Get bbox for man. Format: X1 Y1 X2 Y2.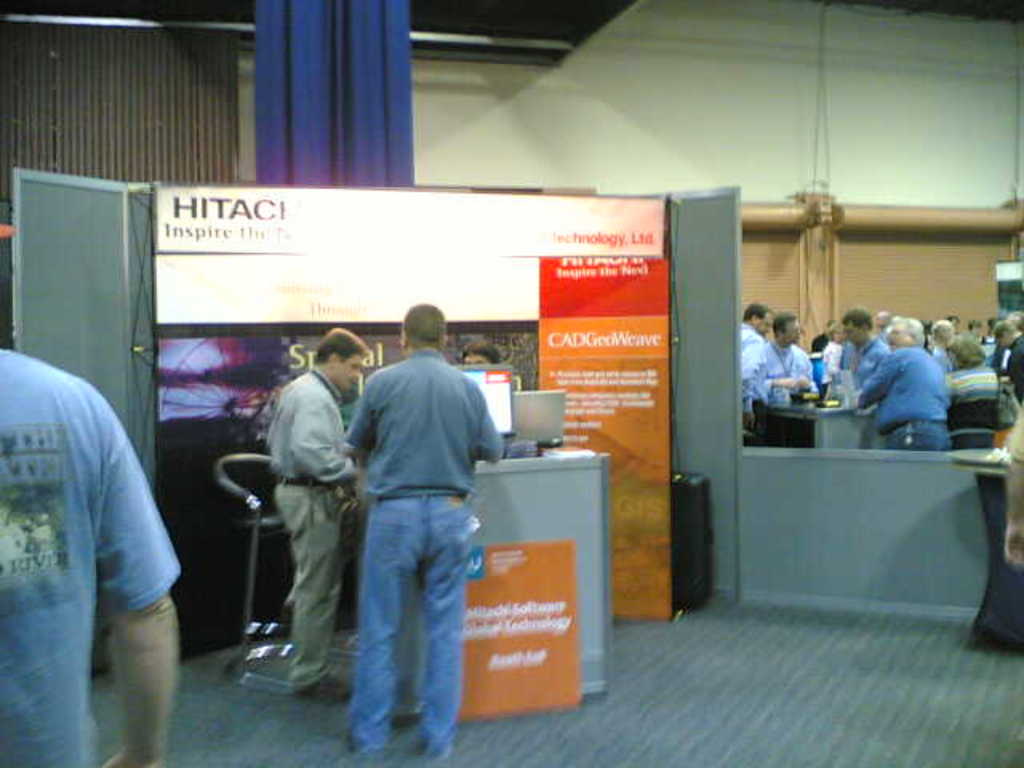
264 326 350 699.
